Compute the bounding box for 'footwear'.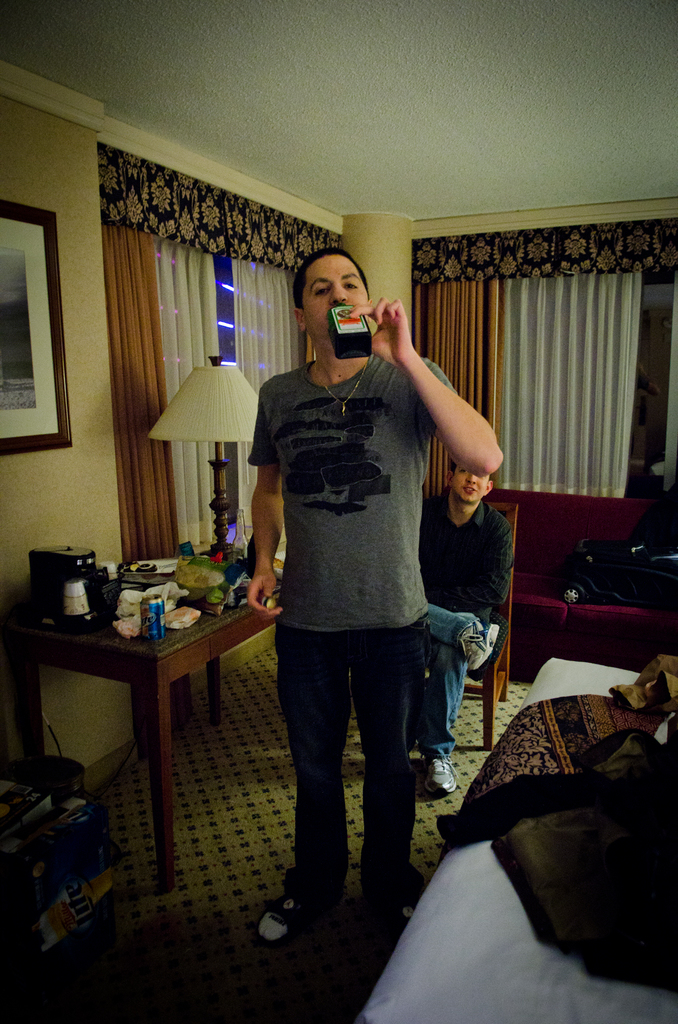
l=376, t=890, r=420, b=932.
